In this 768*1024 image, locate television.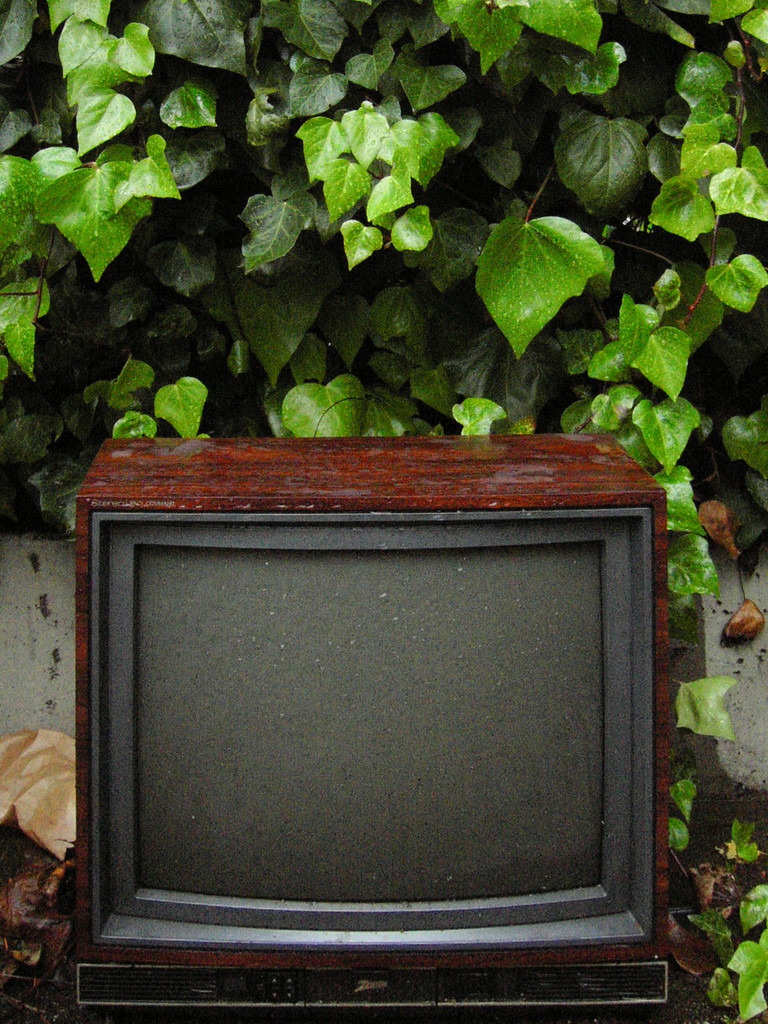
Bounding box: locate(74, 430, 670, 1023).
